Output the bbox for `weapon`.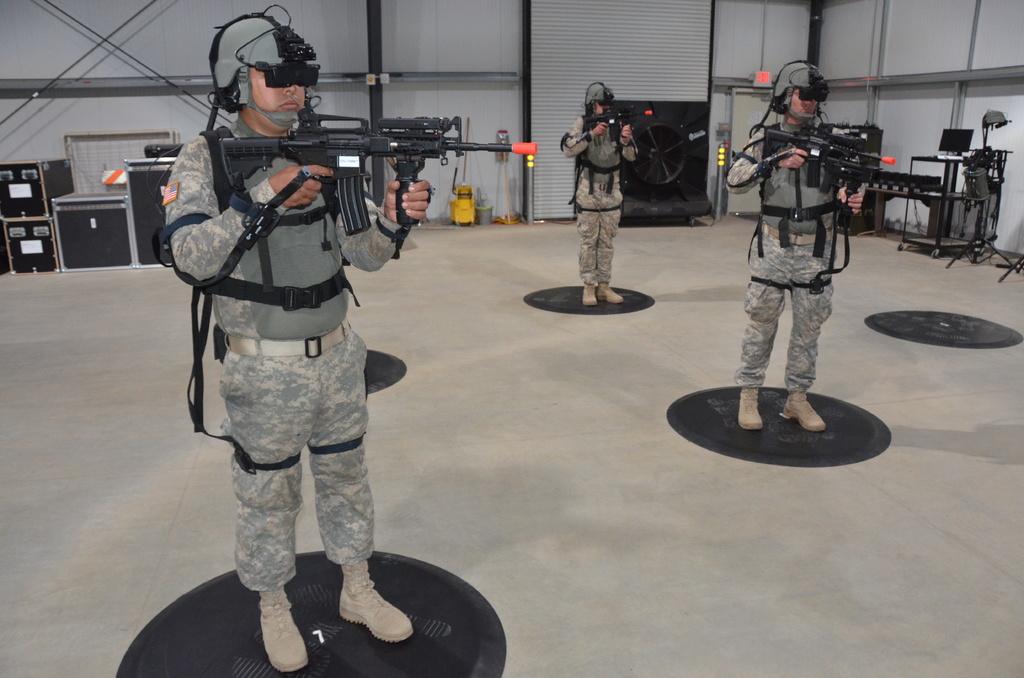
217, 100, 536, 232.
